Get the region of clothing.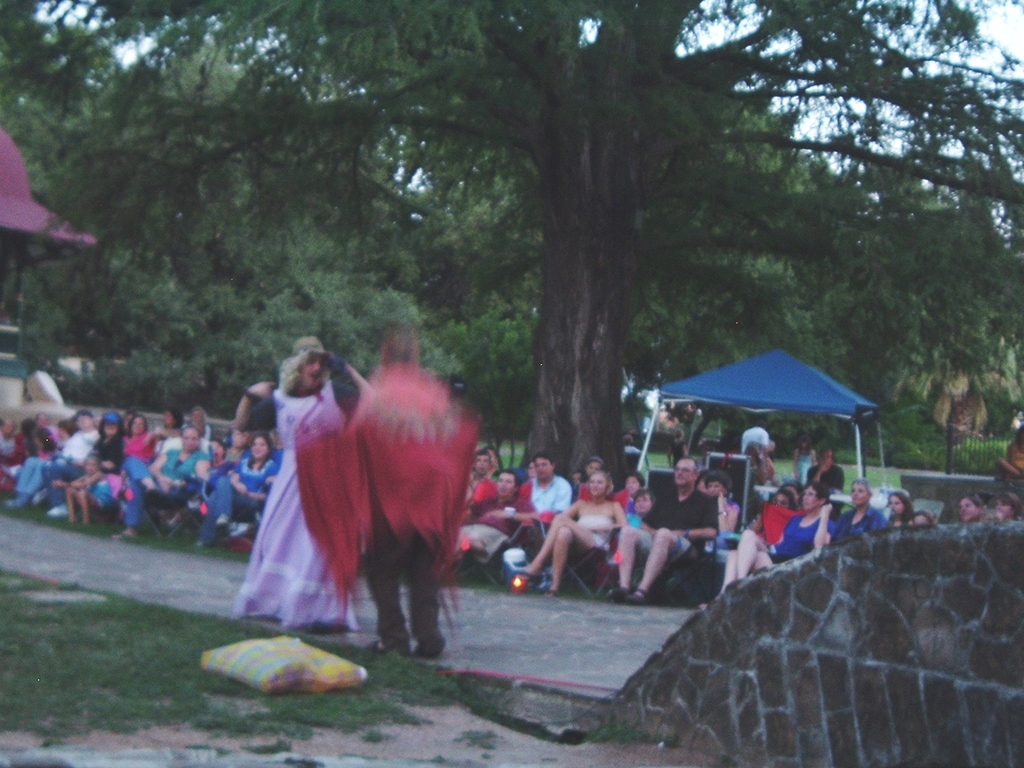
region(216, 466, 286, 532).
